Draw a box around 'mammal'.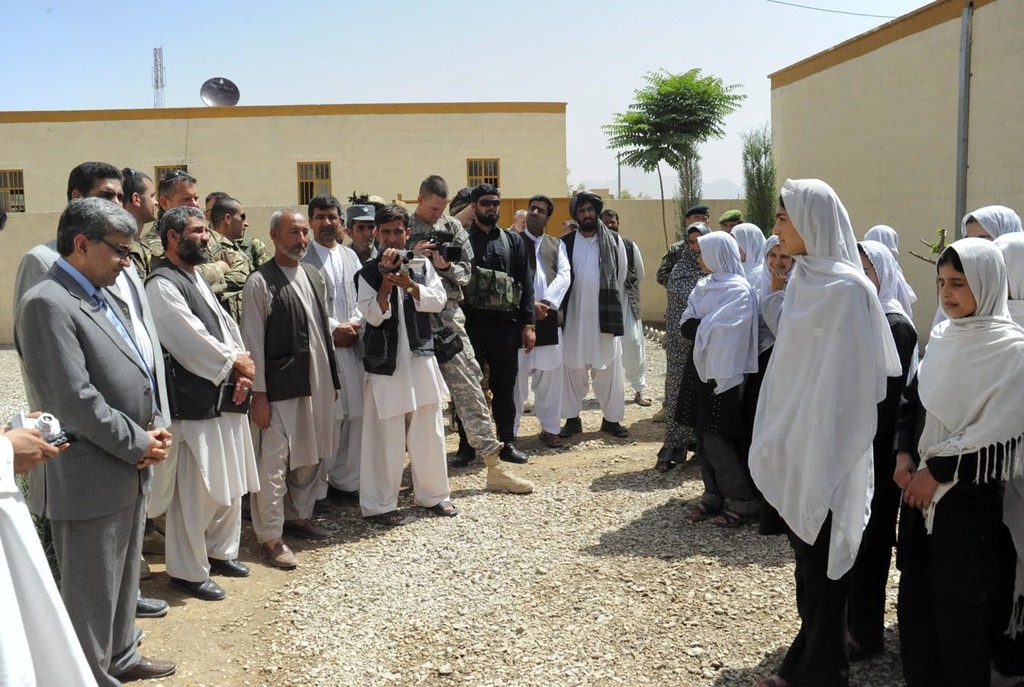
(998,231,1023,325).
